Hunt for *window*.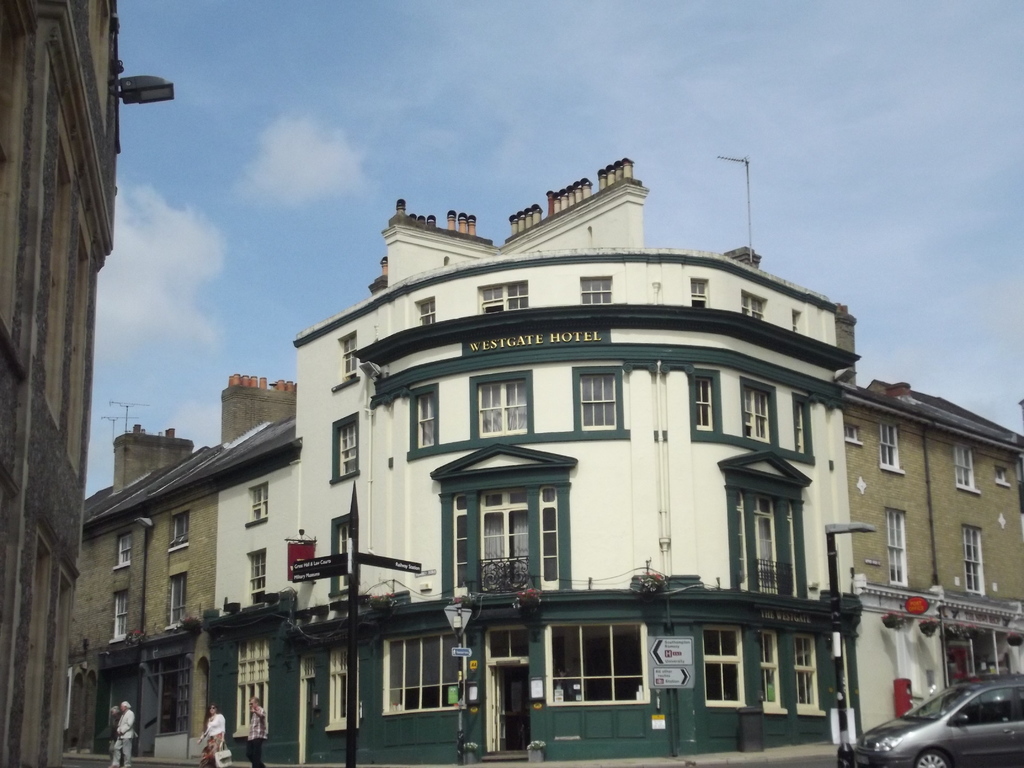
Hunted down at 751/627/785/713.
